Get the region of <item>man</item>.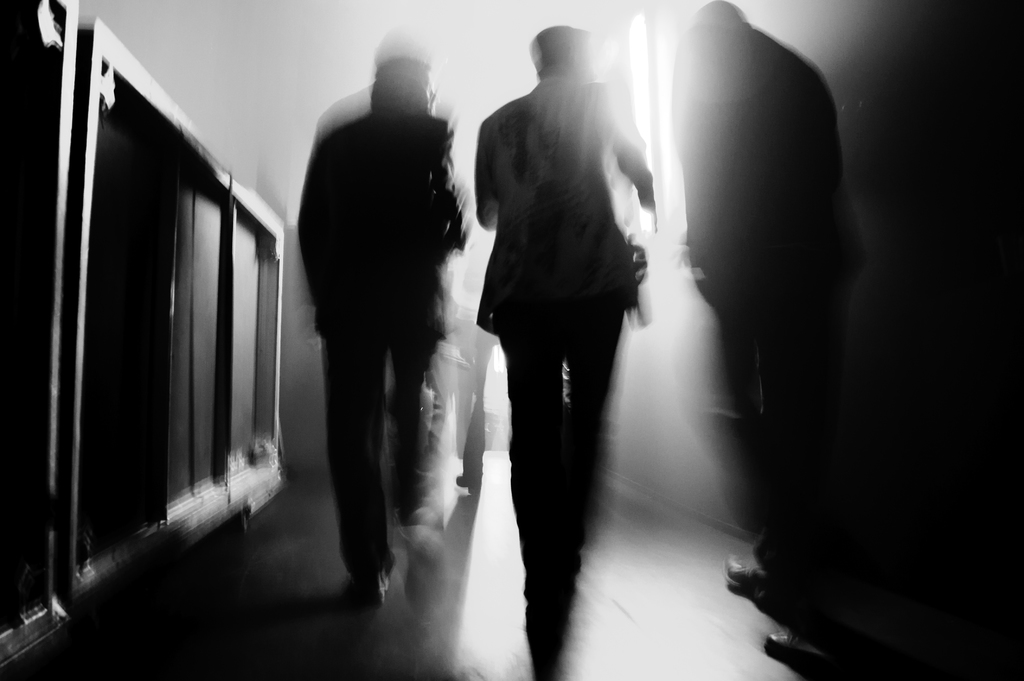
(474, 22, 653, 680).
